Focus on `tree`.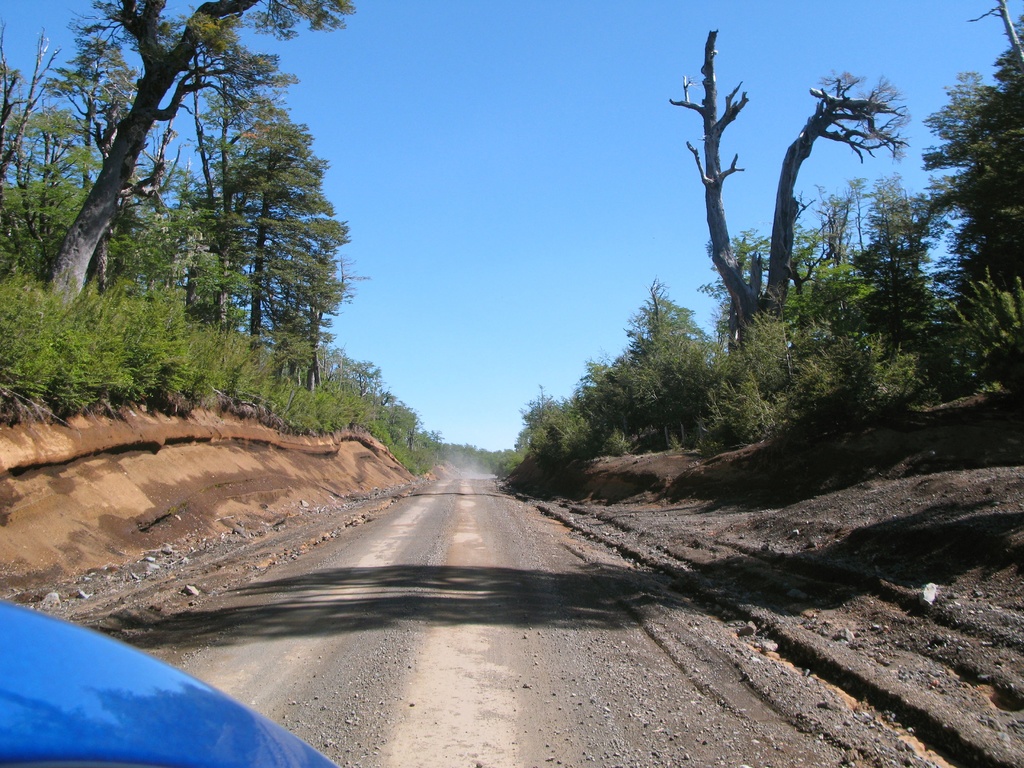
Focused at 921/0/1023/406.
